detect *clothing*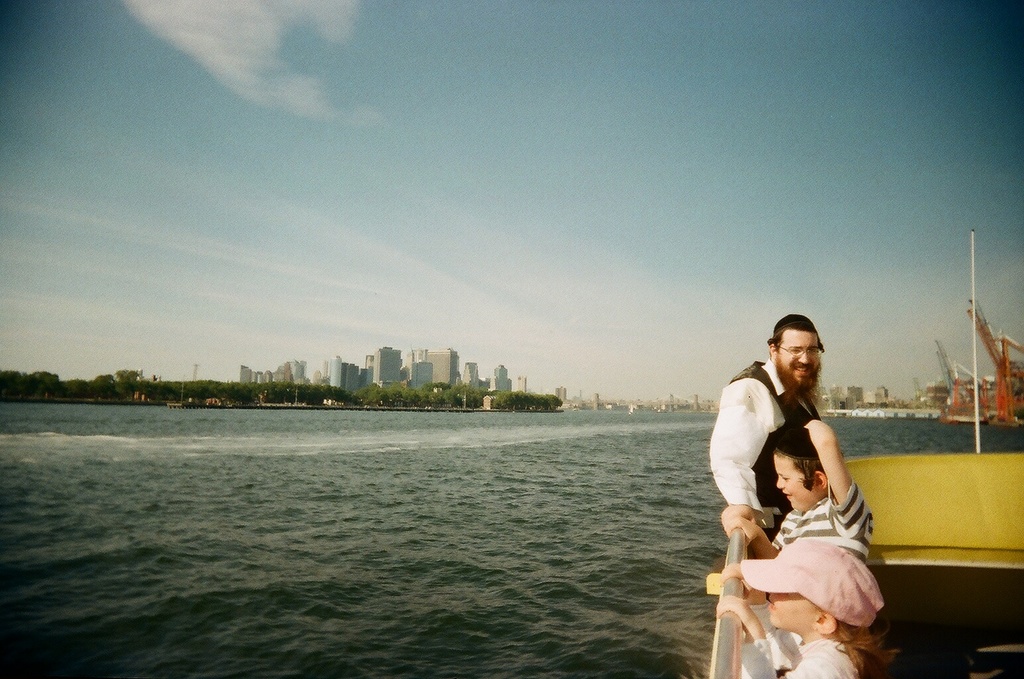
x1=708 y1=356 x2=821 y2=544
